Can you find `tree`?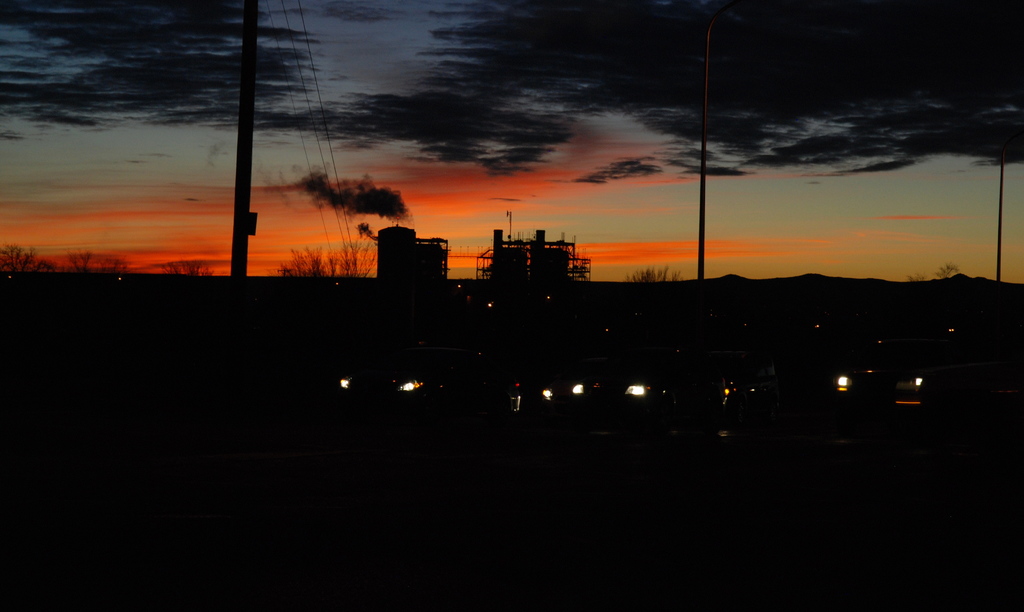
Yes, bounding box: [277, 232, 371, 318].
